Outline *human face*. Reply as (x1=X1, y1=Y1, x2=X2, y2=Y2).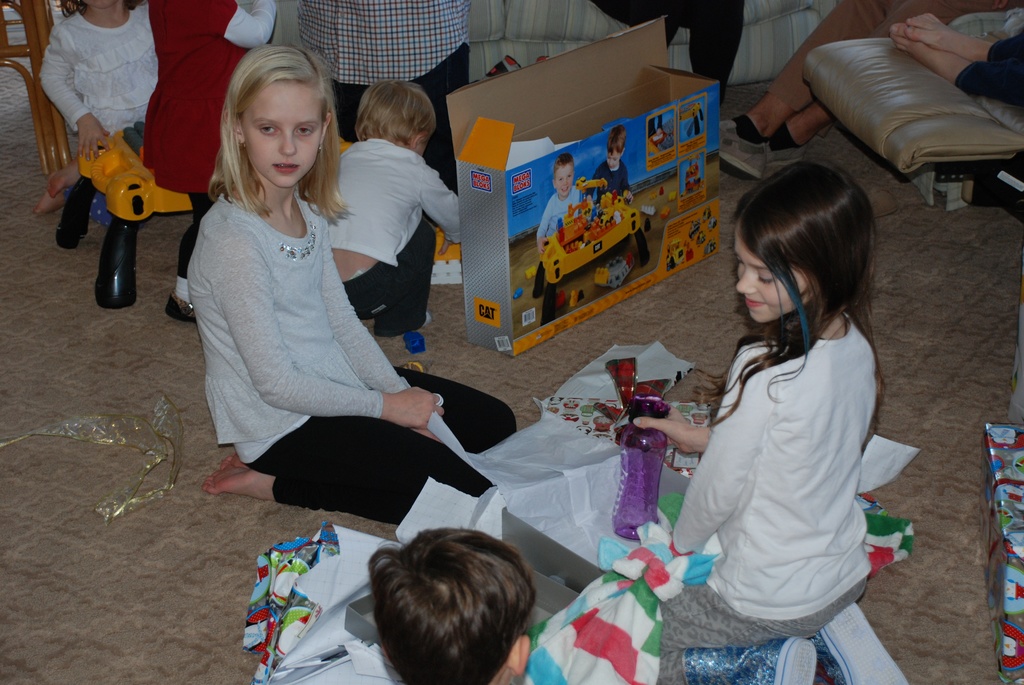
(x1=726, y1=219, x2=813, y2=325).
